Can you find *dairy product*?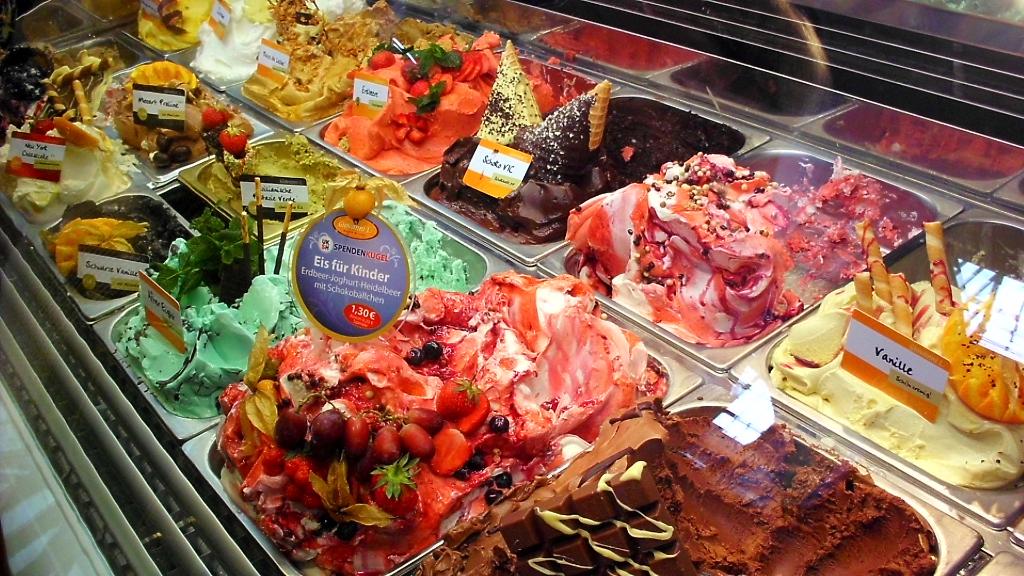
Yes, bounding box: 186 17 273 93.
